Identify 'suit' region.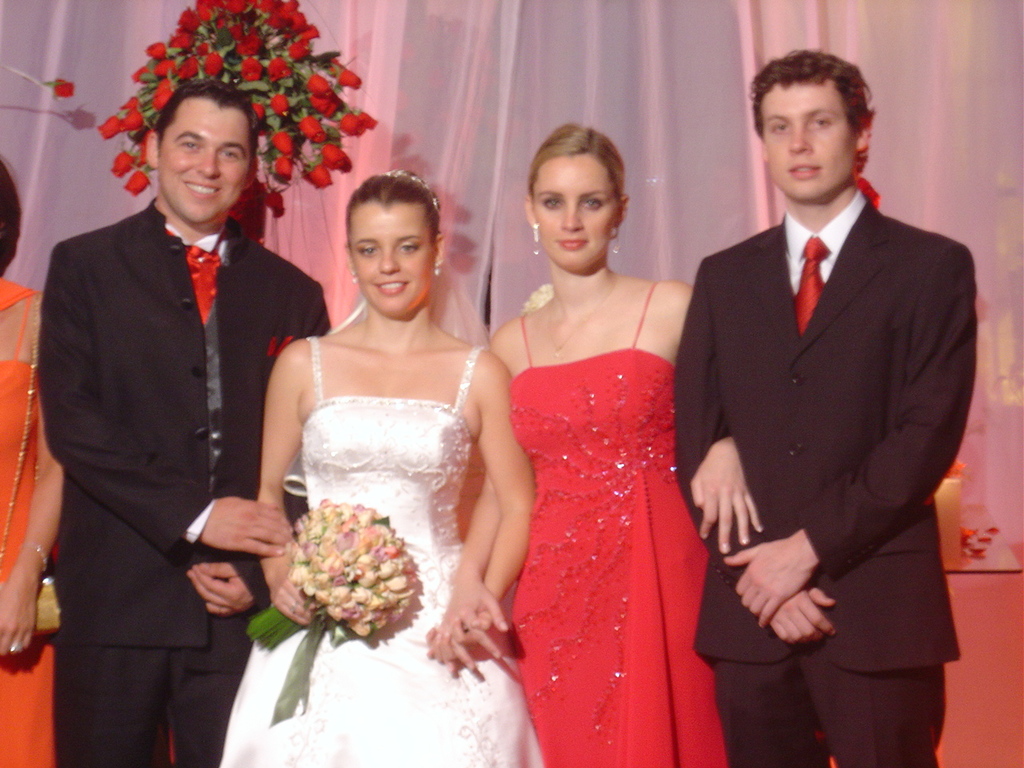
Region: left=33, top=191, right=333, bottom=767.
